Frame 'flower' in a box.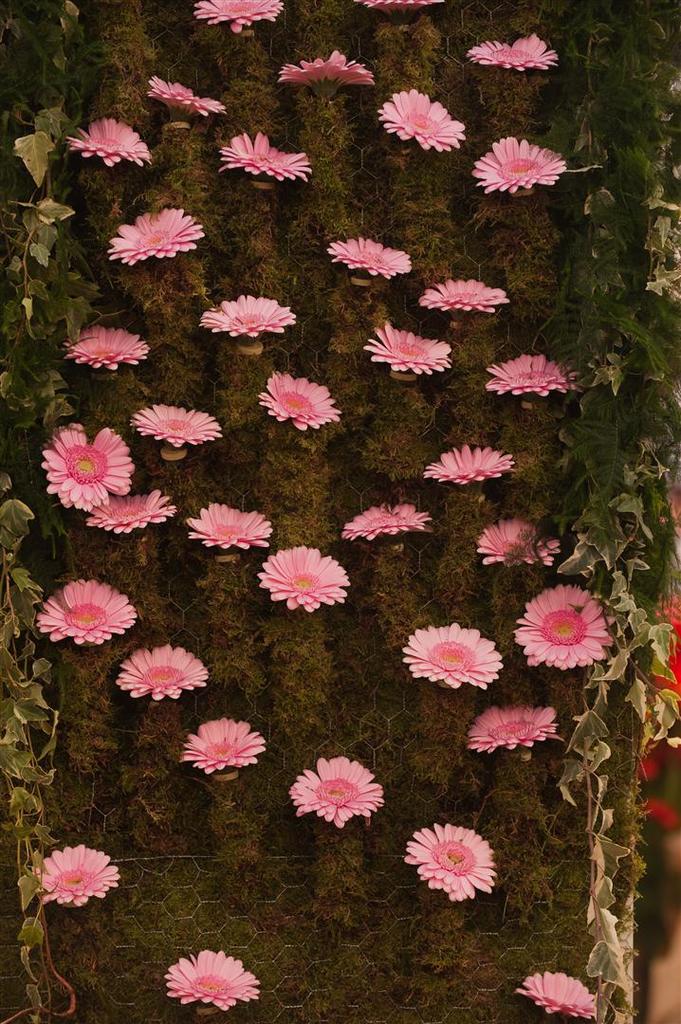
177/717/266/775.
